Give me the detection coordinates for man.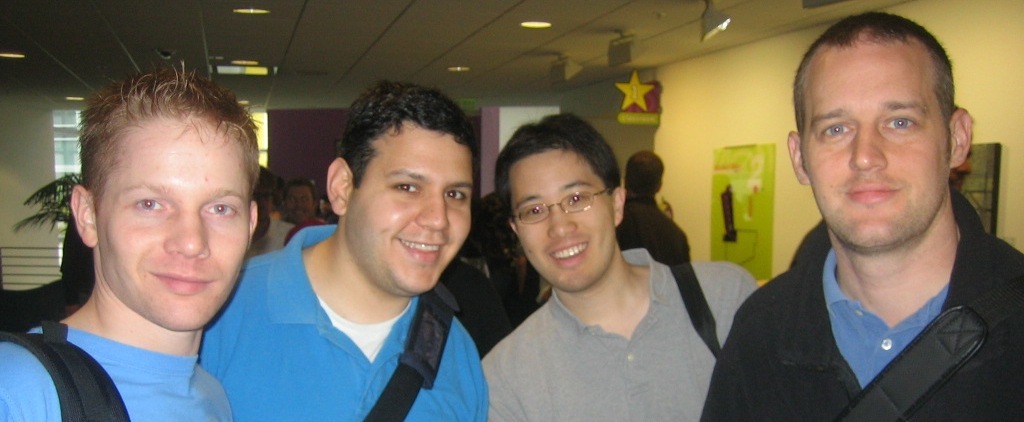
Rect(282, 179, 315, 223).
